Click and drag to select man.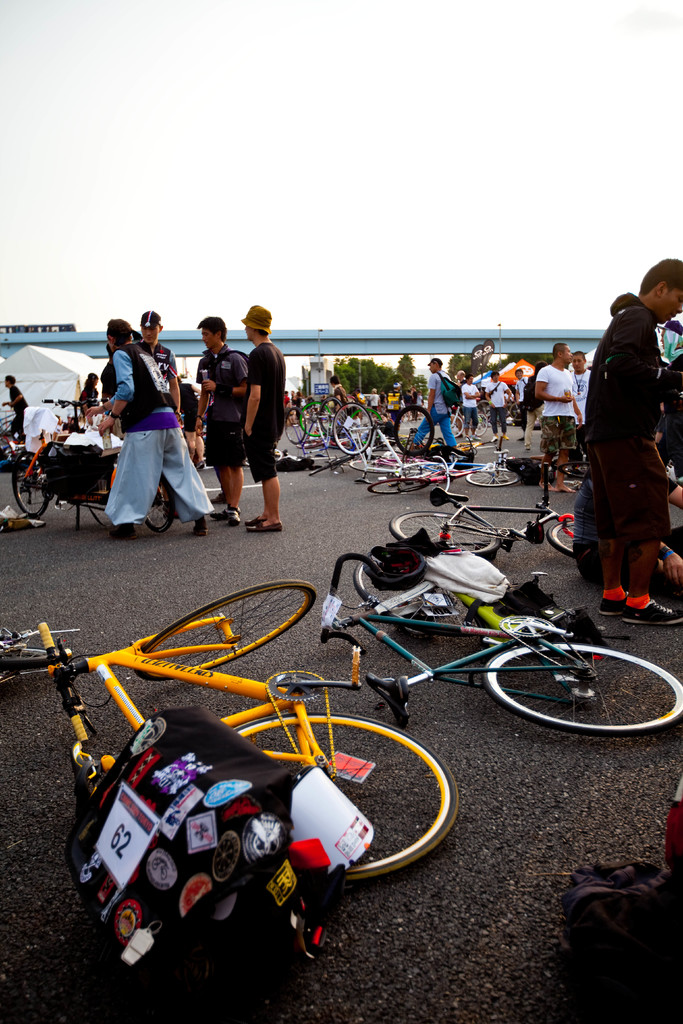
Selection: <bbox>534, 343, 586, 495</bbox>.
